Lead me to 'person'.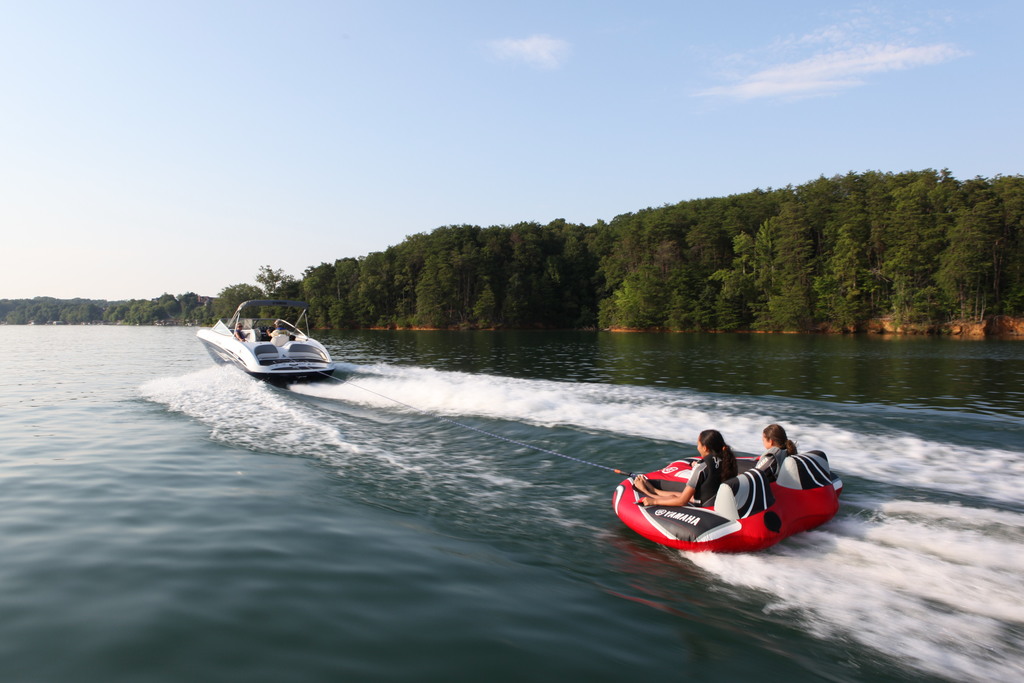
Lead to box(263, 318, 295, 342).
